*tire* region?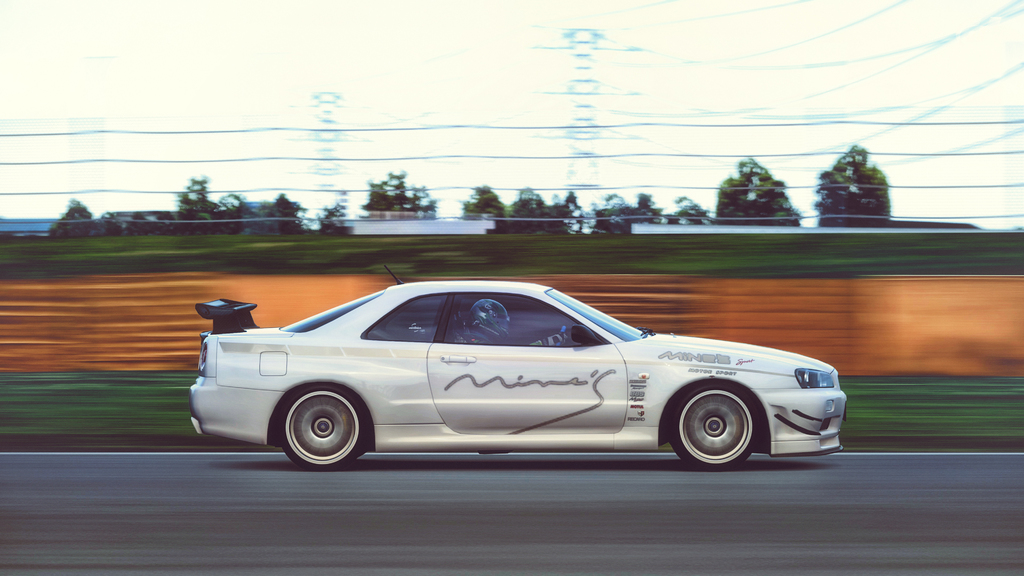
669/376/764/461
